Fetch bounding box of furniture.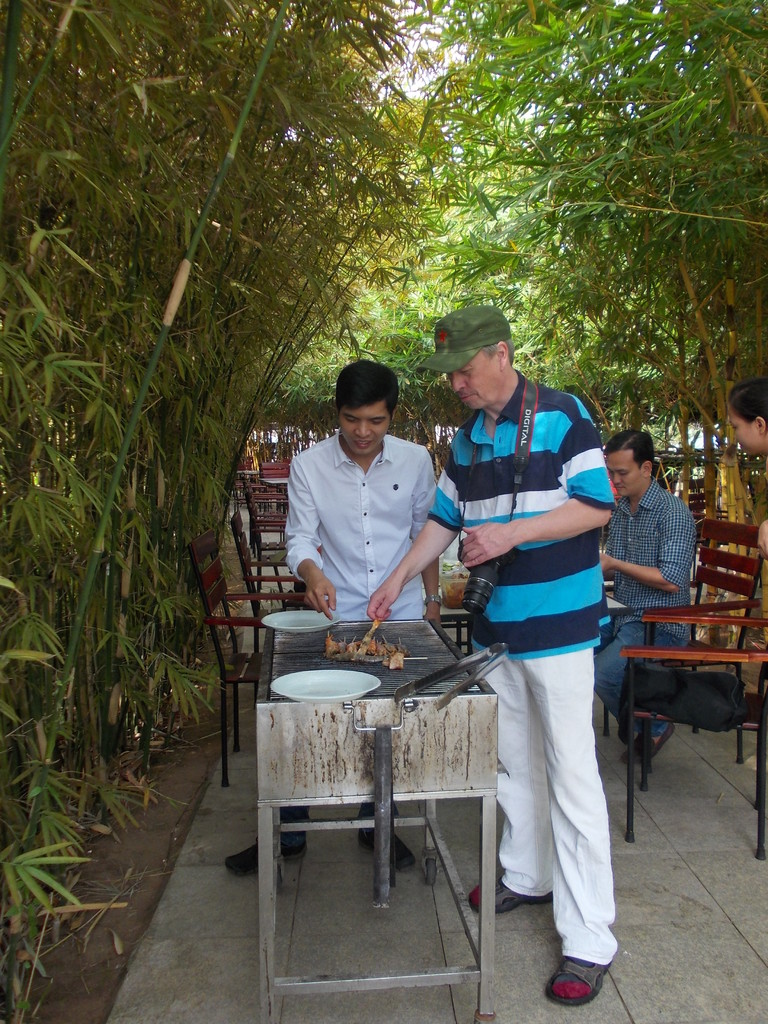
Bbox: x1=620, y1=605, x2=767, y2=860.
